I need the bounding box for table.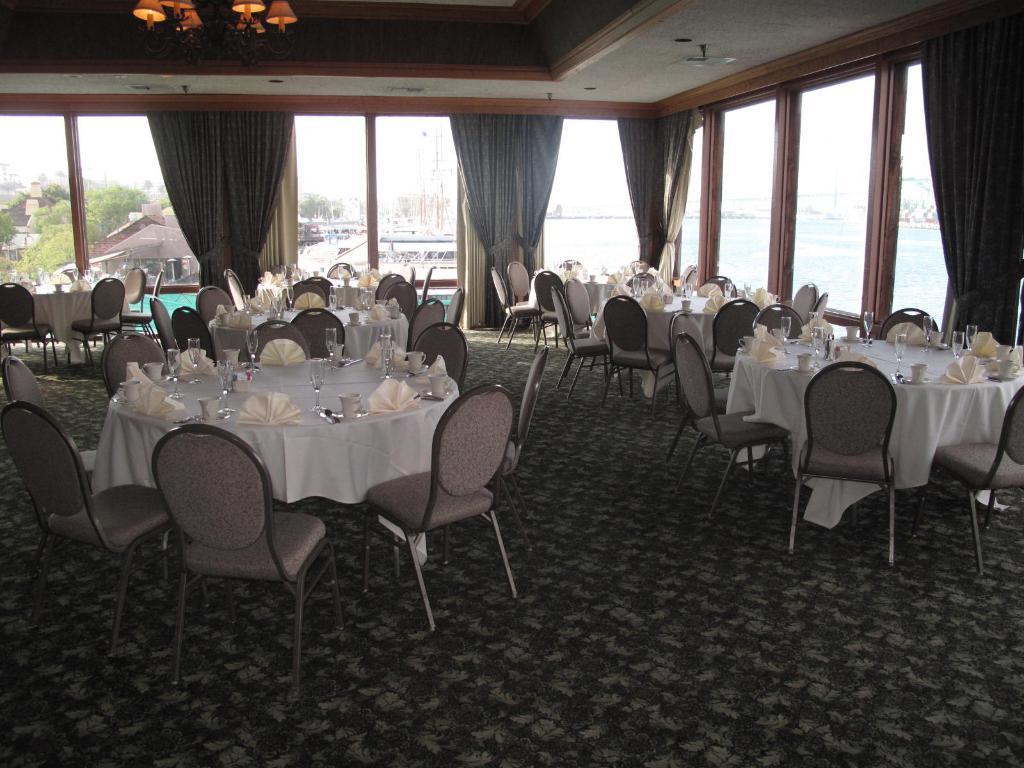
Here it is: detection(732, 351, 1023, 526).
